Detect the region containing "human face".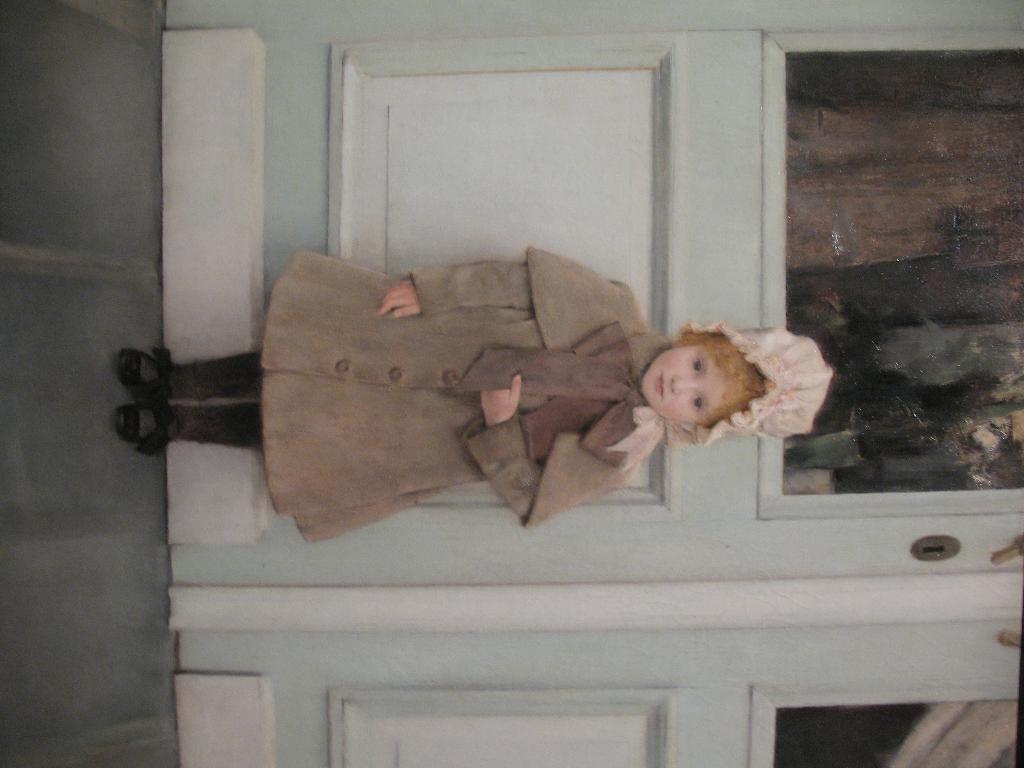
locate(634, 330, 727, 443).
